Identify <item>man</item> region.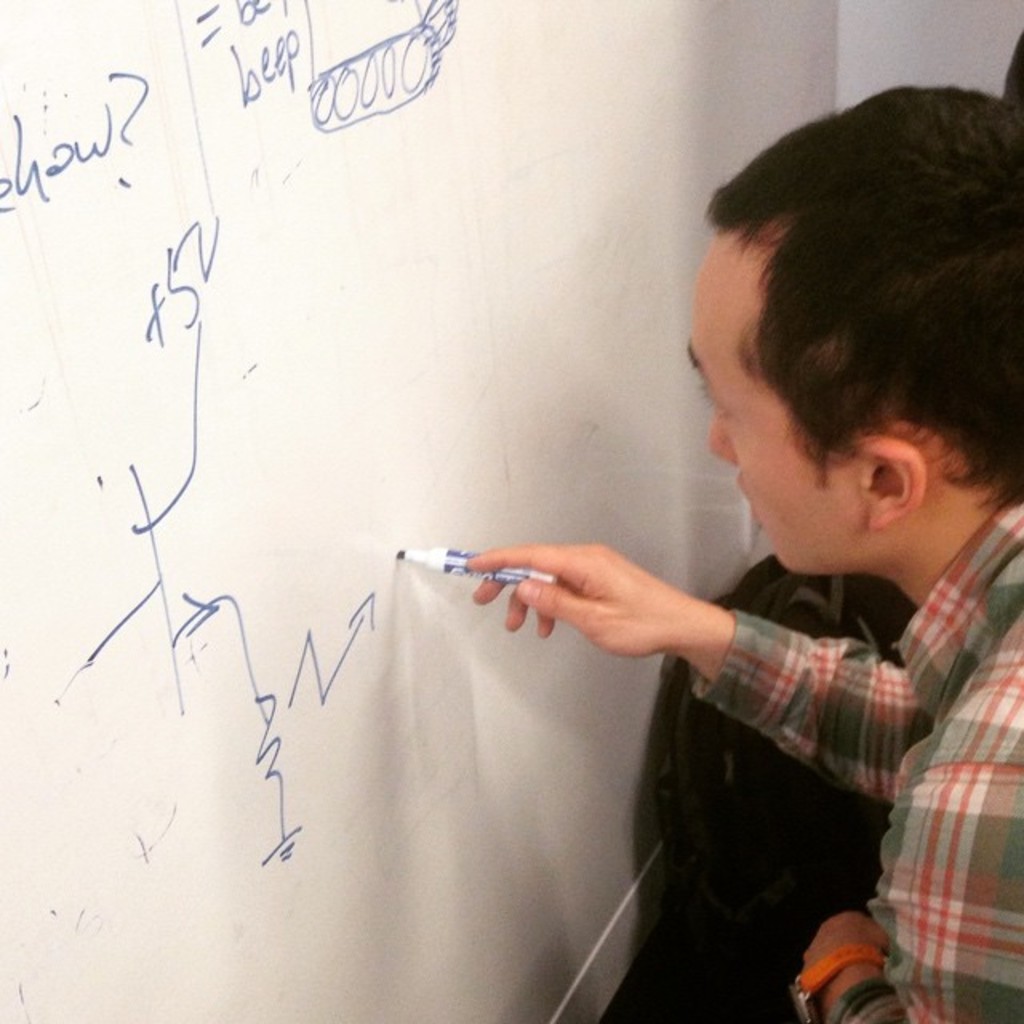
Region: {"left": 494, "top": 168, "right": 1023, "bottom": 970}.
